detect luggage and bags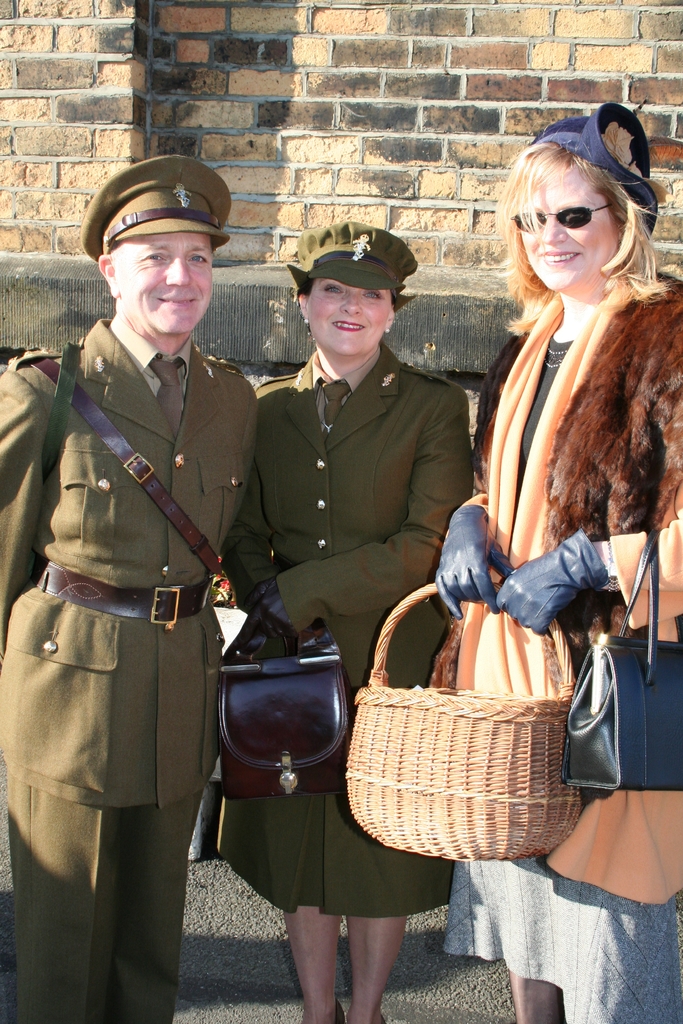
box(342, 573, 582, 861)
